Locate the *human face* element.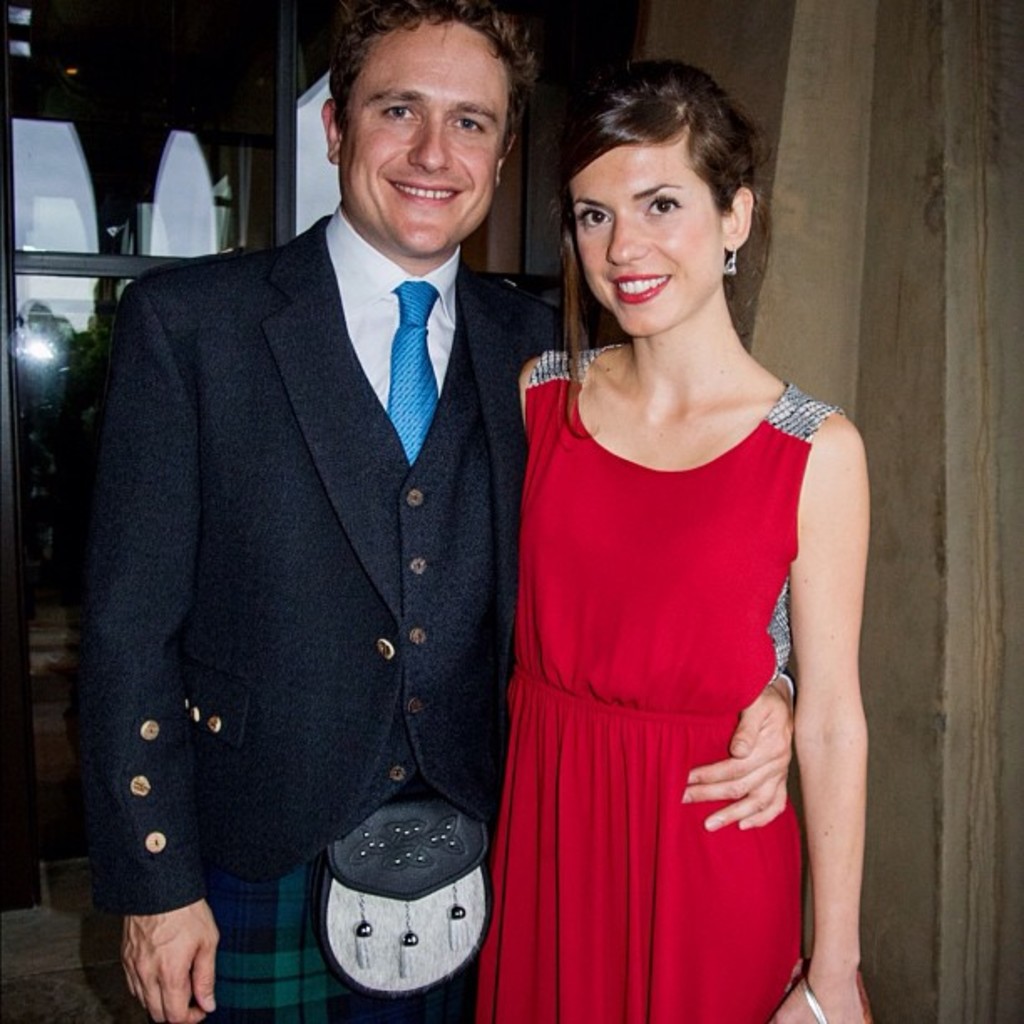
Element bbox: detection(574, 142, 719, 335).
